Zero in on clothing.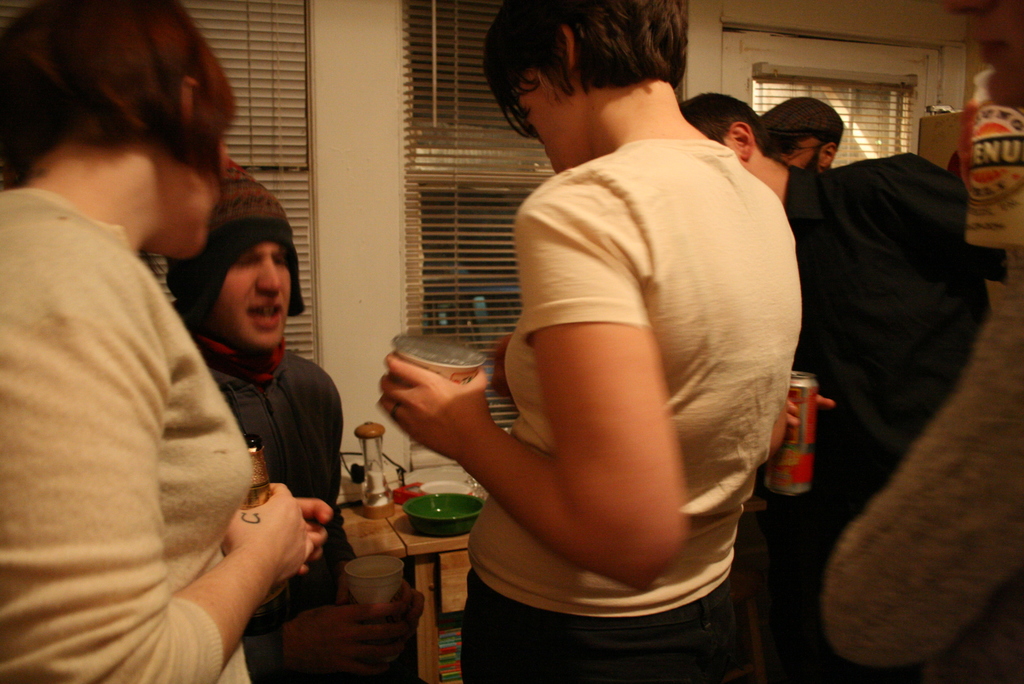
Zeroed in: 188:339:366:678.
